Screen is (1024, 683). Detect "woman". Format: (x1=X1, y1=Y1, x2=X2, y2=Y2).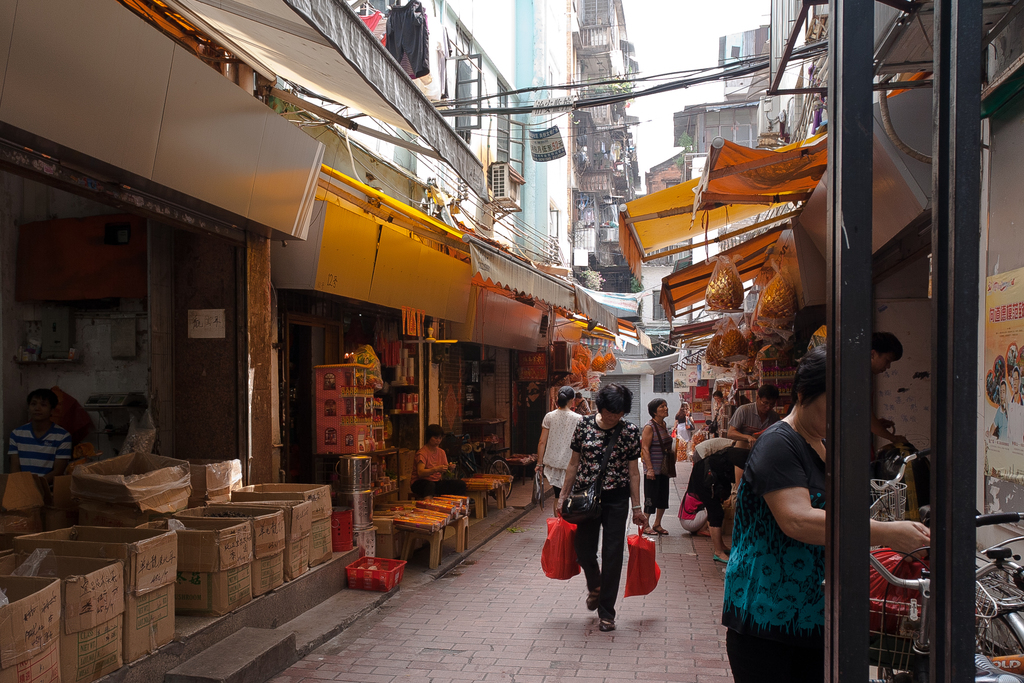
(x1=405, y1=425, x2=471, y2=493).
